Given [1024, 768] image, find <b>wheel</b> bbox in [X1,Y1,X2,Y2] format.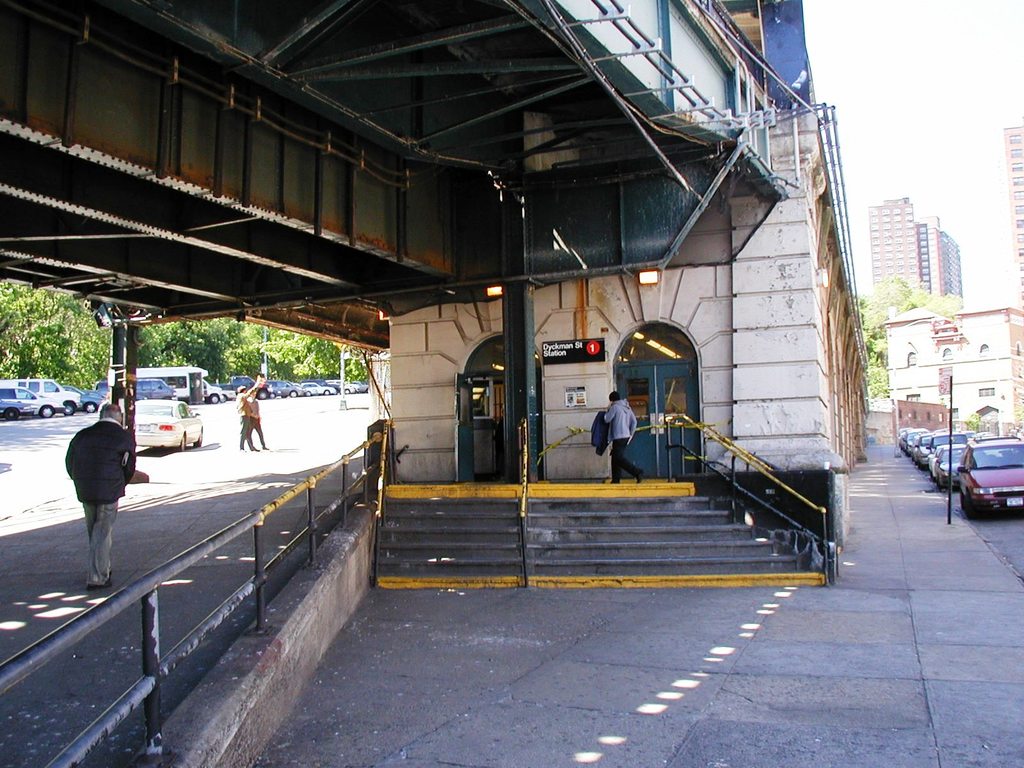
[219,395,226,401].
